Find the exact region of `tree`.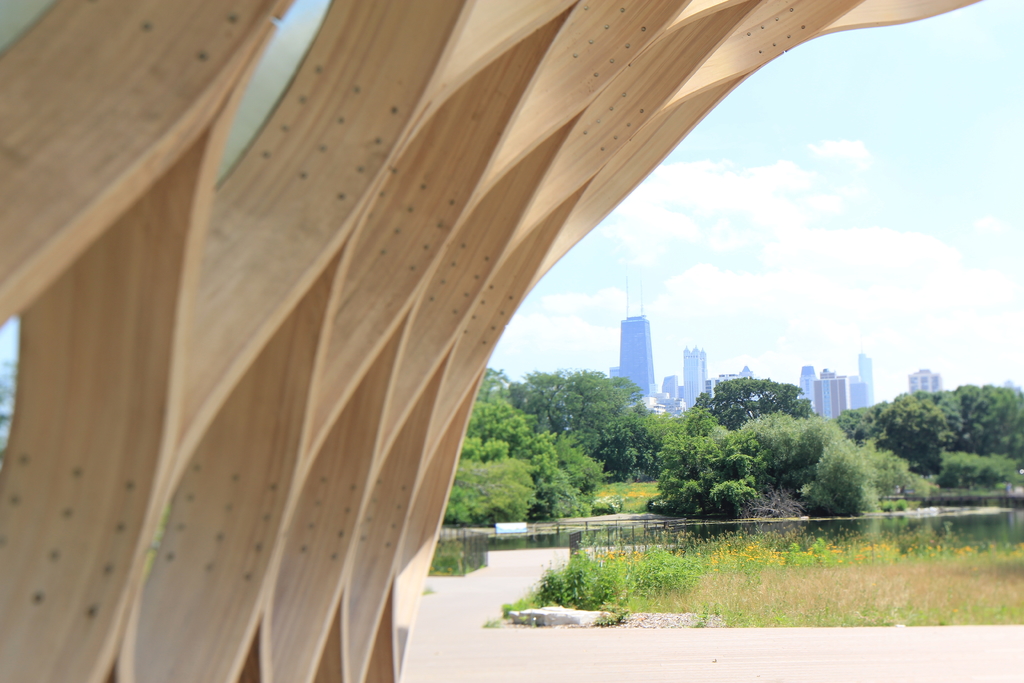
Exact region: 591/403/692/482.
